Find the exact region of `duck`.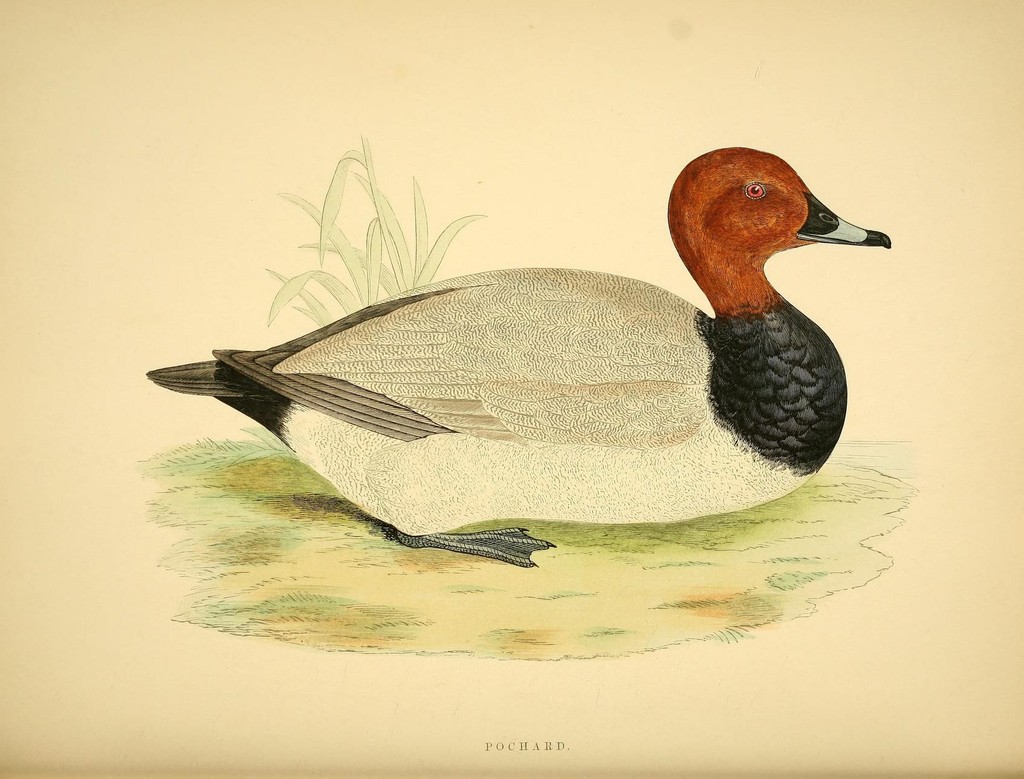
Exact region: <bbox>145, 146, 895, 568</bbox>.
